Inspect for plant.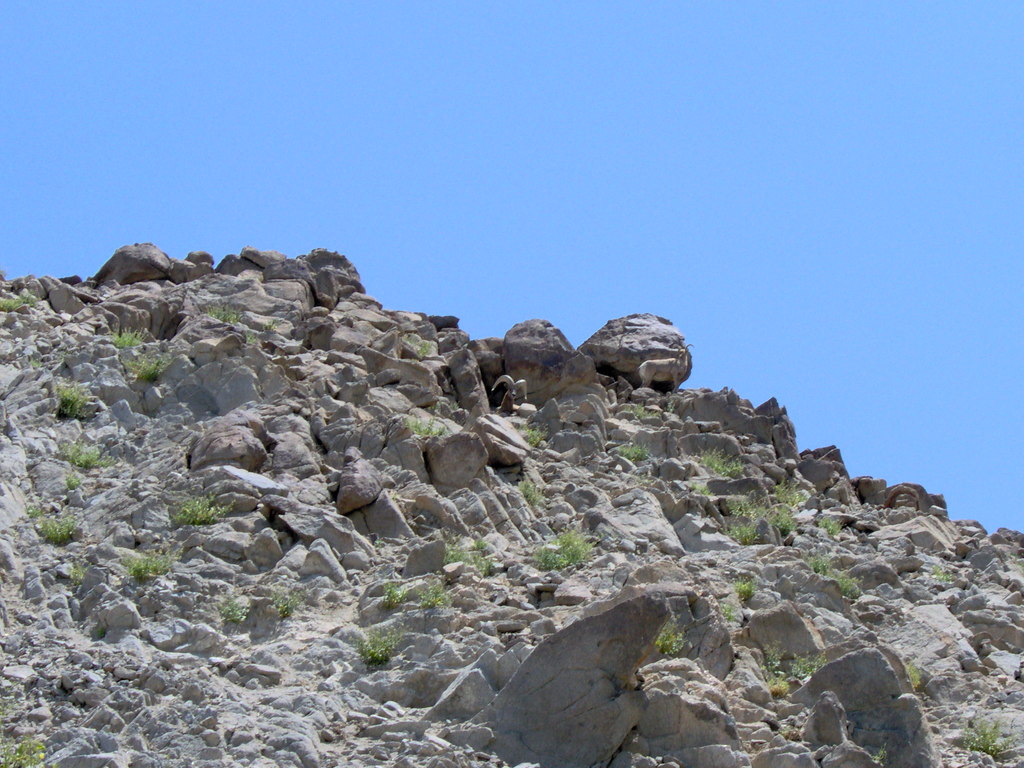
Inspection: <region>33, 357, 47, 373</region>.
